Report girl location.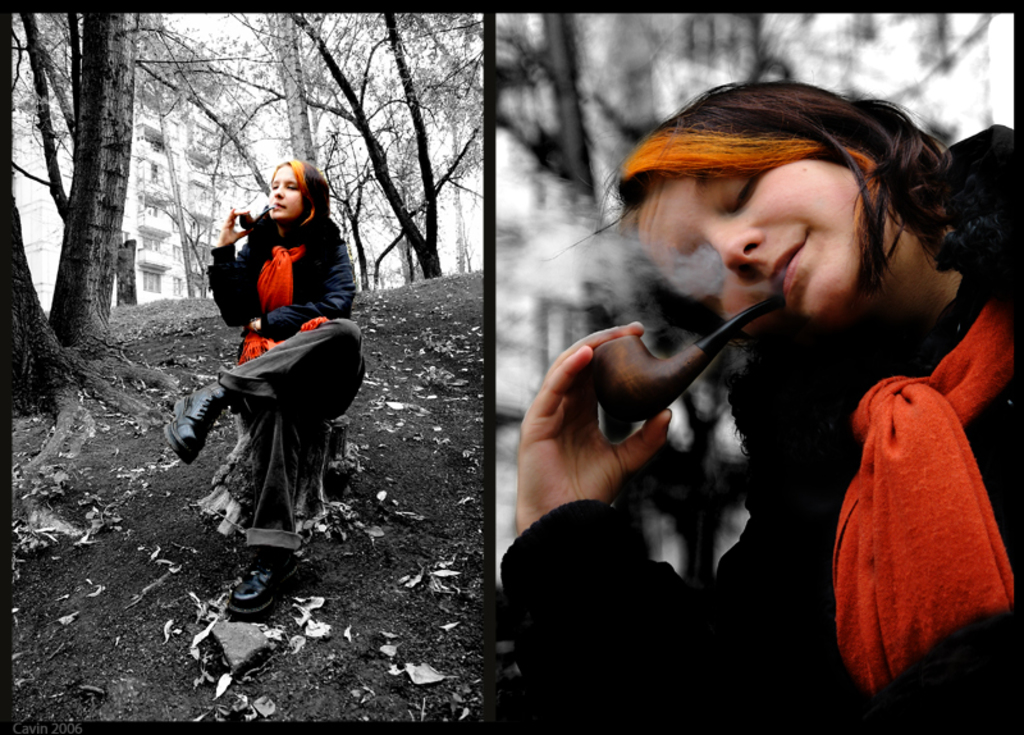
Report: bbox=[495, 59, 1023, 734].
